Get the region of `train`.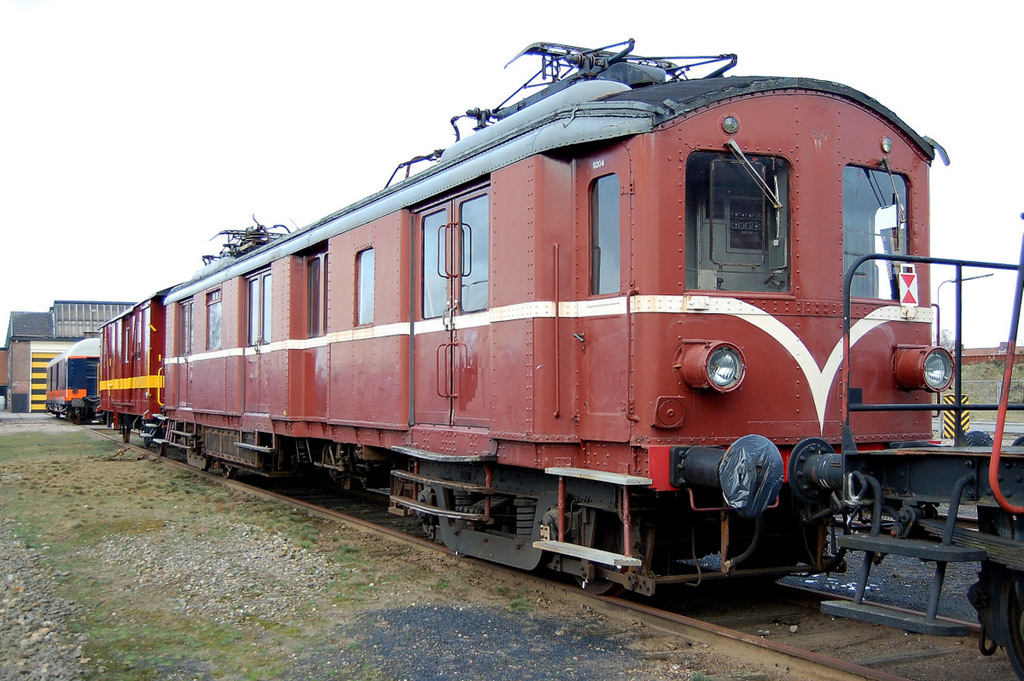
96/28/1023/602.
